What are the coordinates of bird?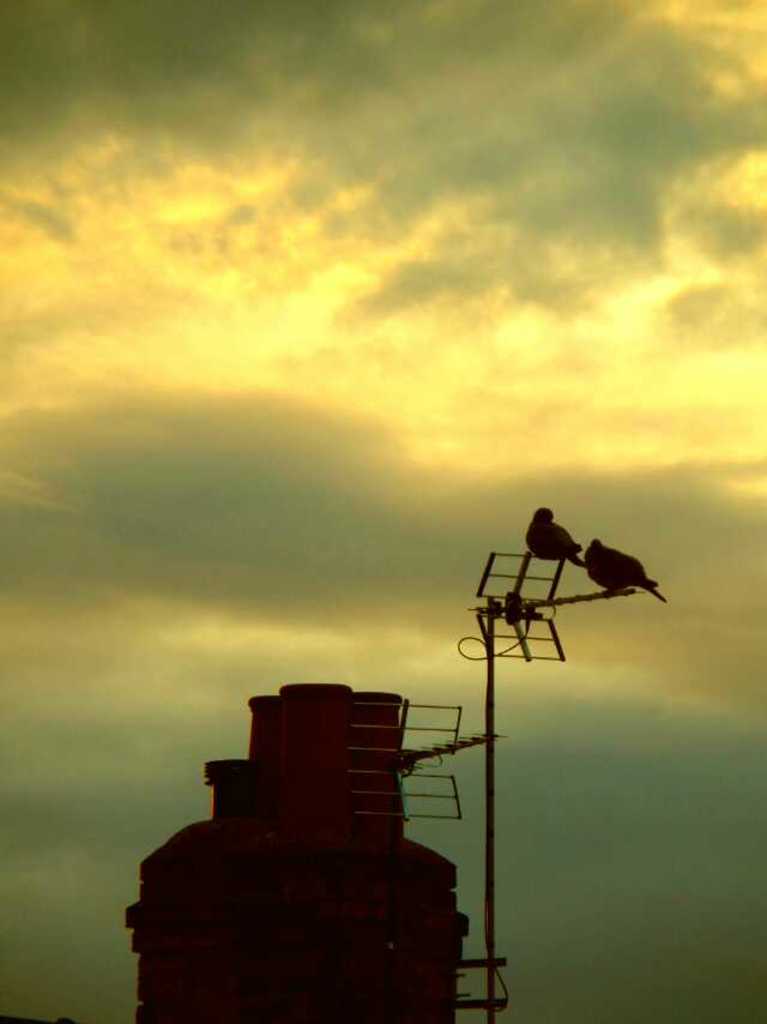
576:532:670:613.
